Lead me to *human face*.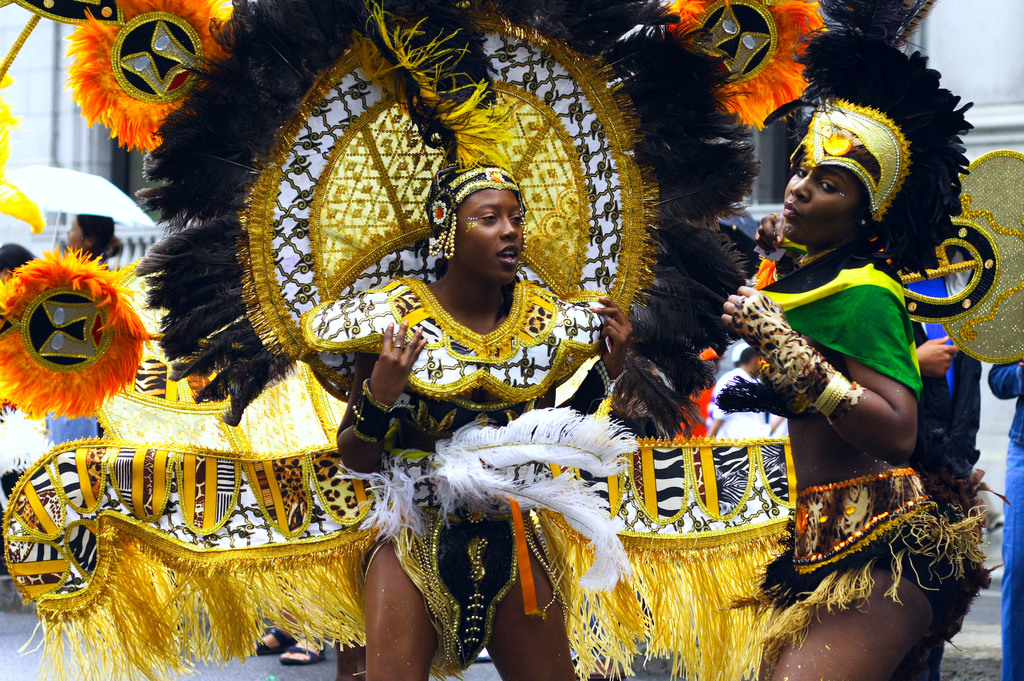
Lead to {"left": 782, "top": 157, "right": 865, "bottom": 241}.
